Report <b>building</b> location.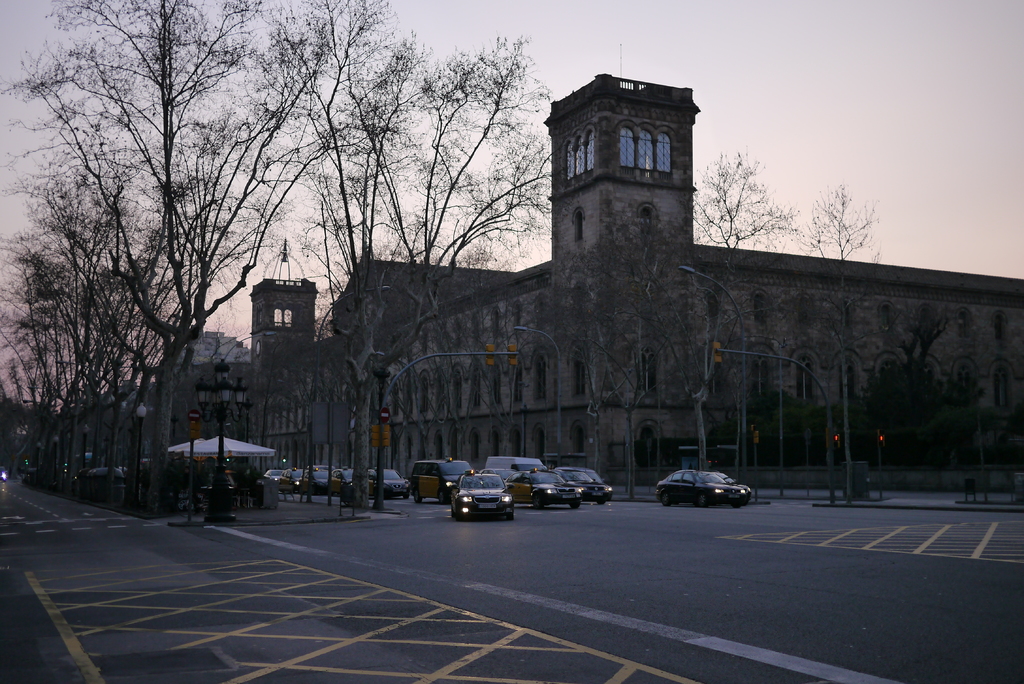
Report: 250/76/1023/484.
